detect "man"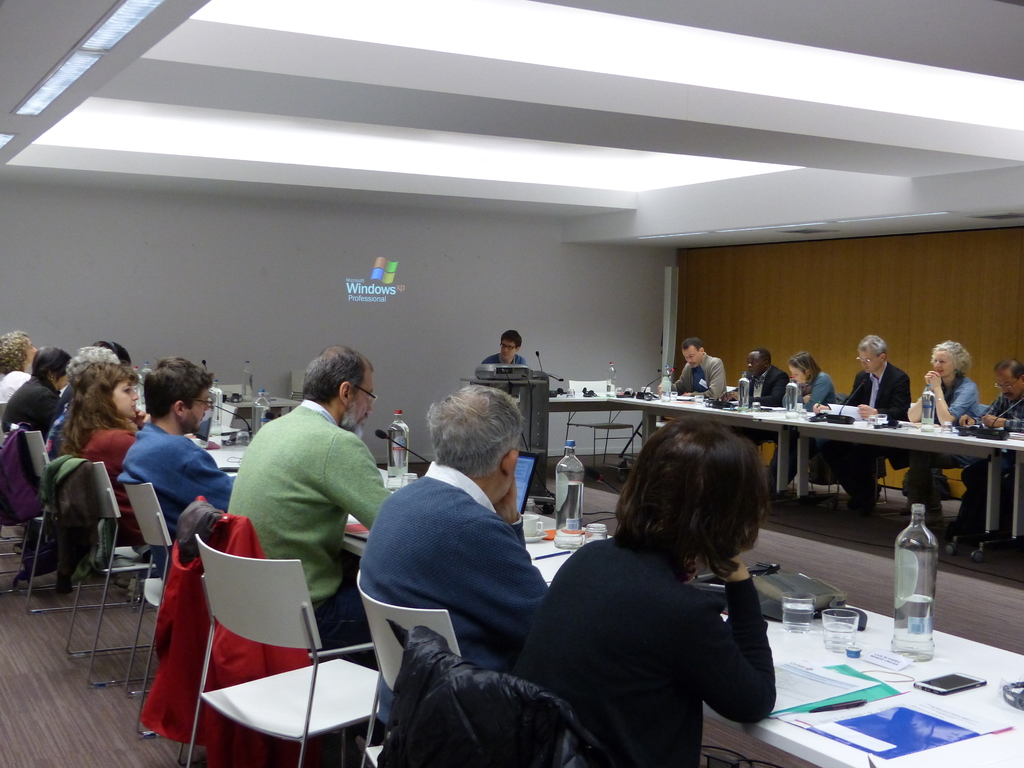
{"x1": 733, "y1": 344, "x2": 788, "y2": 442}
